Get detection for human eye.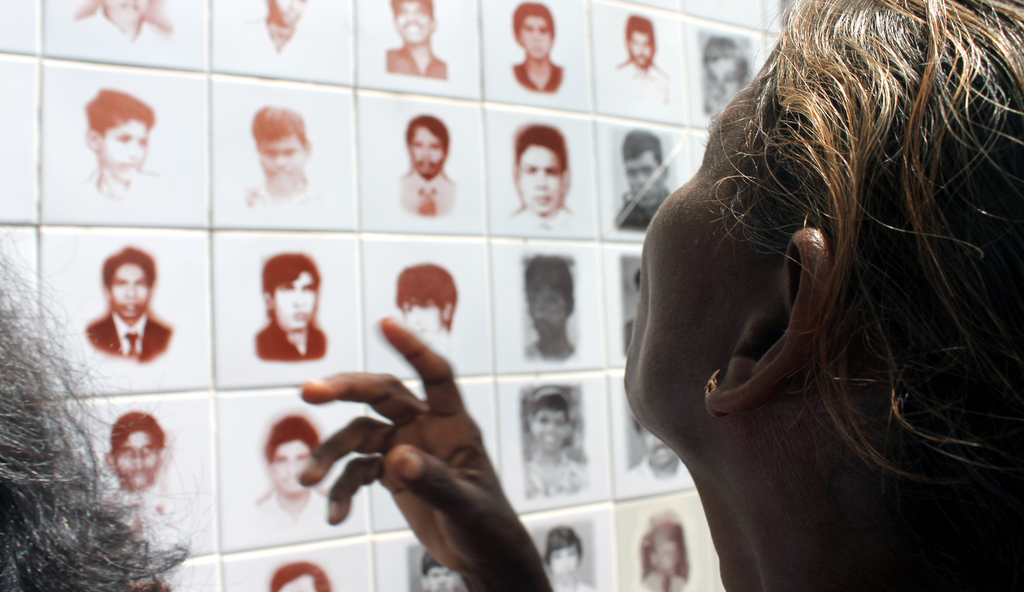
Detection: 399 10 407 16.
